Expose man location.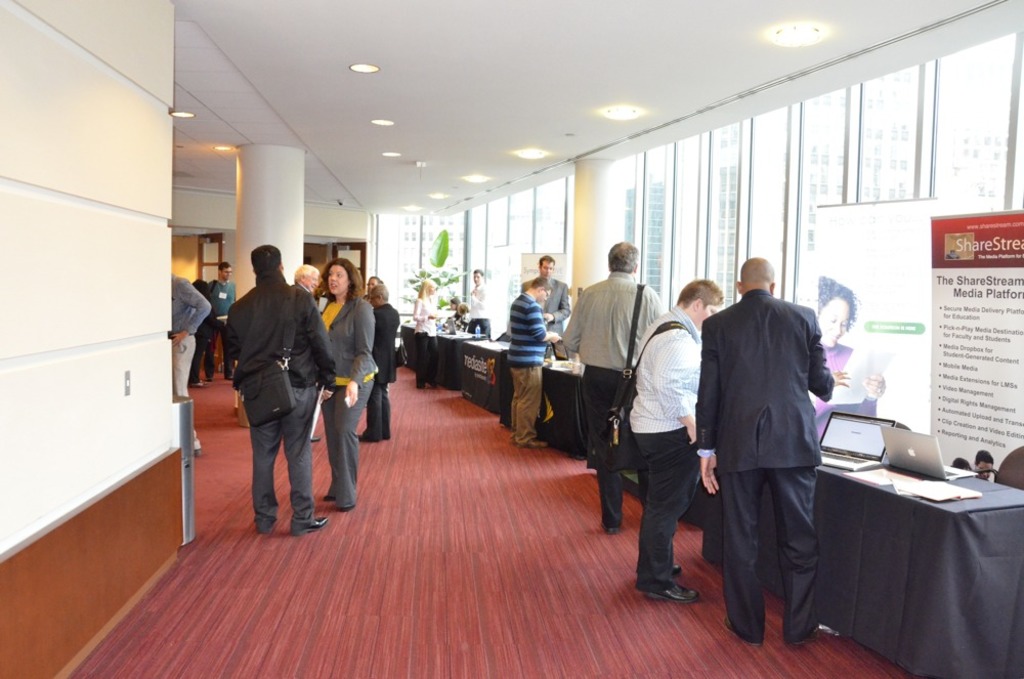
Exposed at l=171, t=271, r=218, b=457.
